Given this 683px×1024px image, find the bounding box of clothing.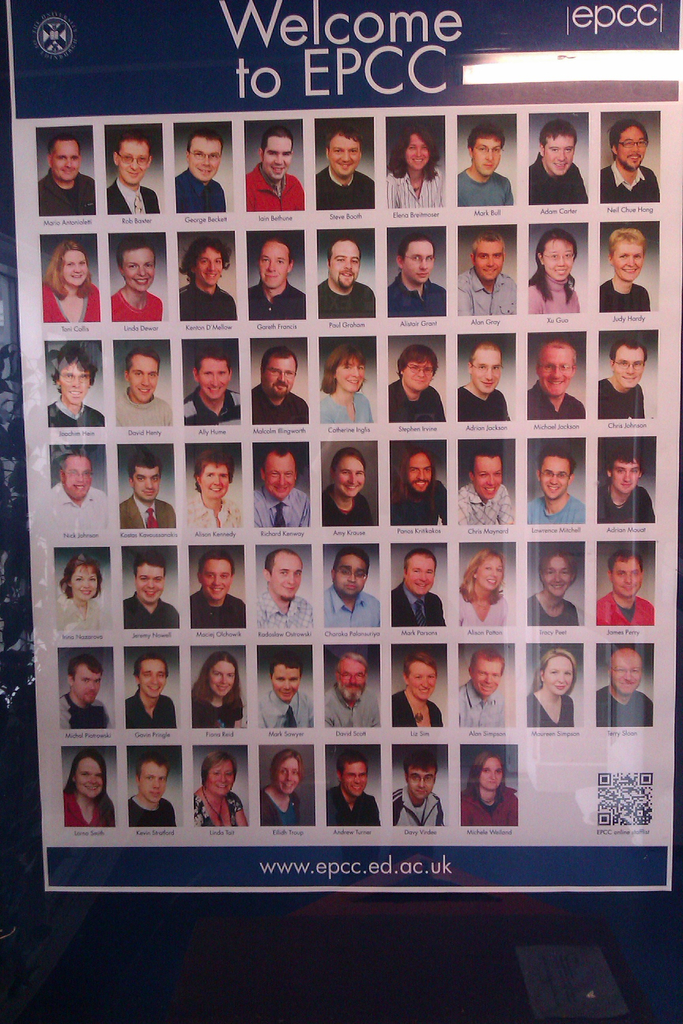
457 685 507 729.
